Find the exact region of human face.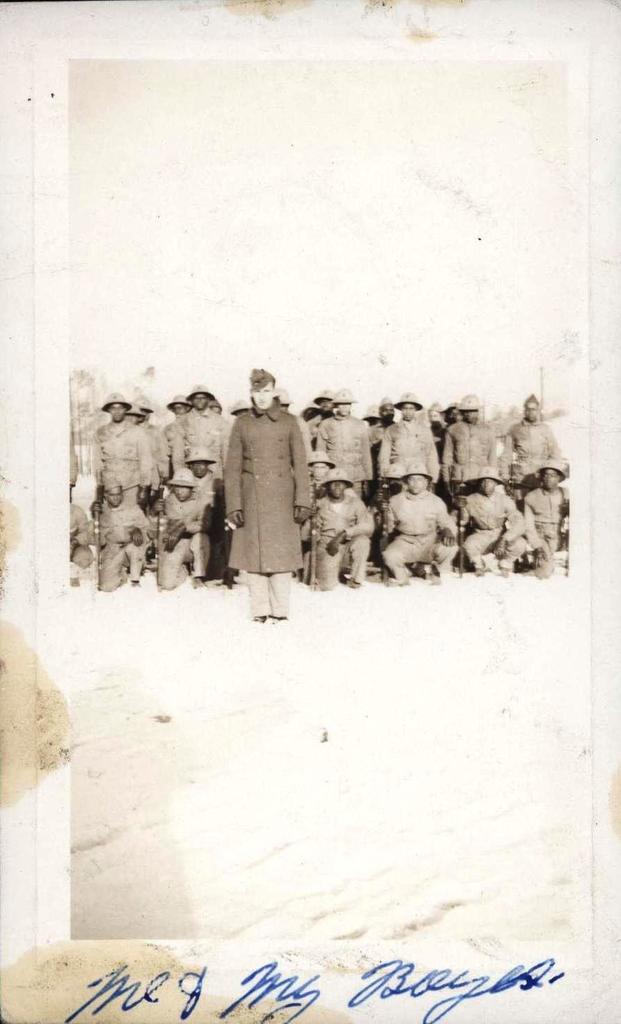
Exact region: bbox(459, 409, 480, 418).
